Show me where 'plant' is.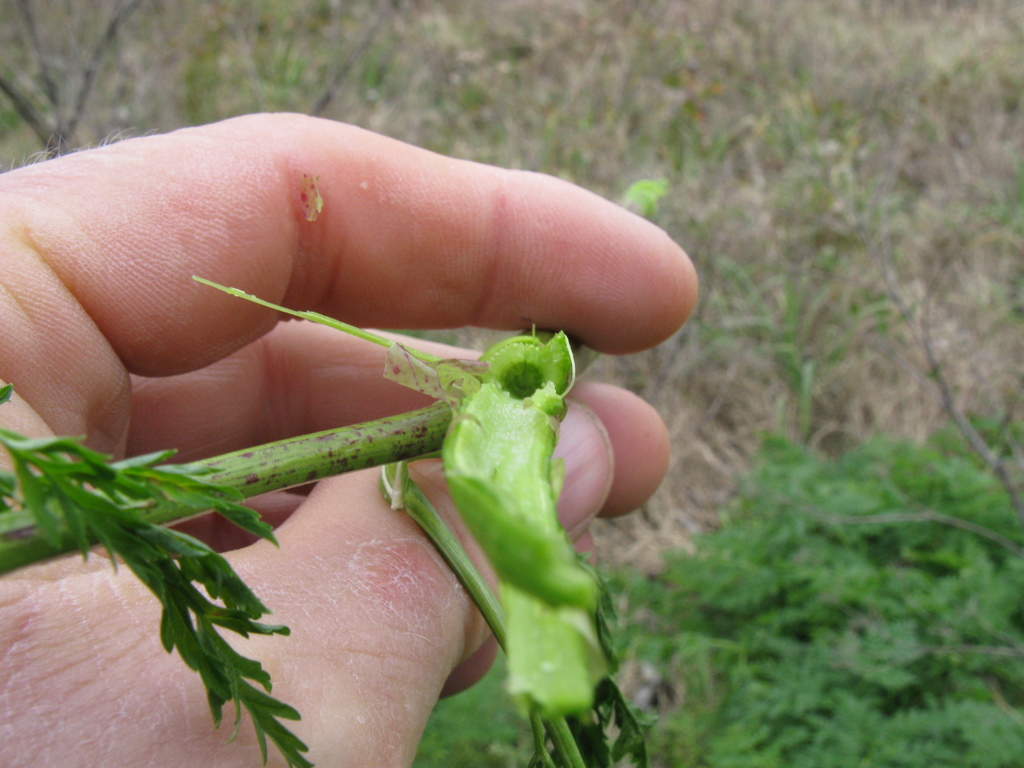
'plant' is at (left=0, top=268, right=611, bottom=765).
